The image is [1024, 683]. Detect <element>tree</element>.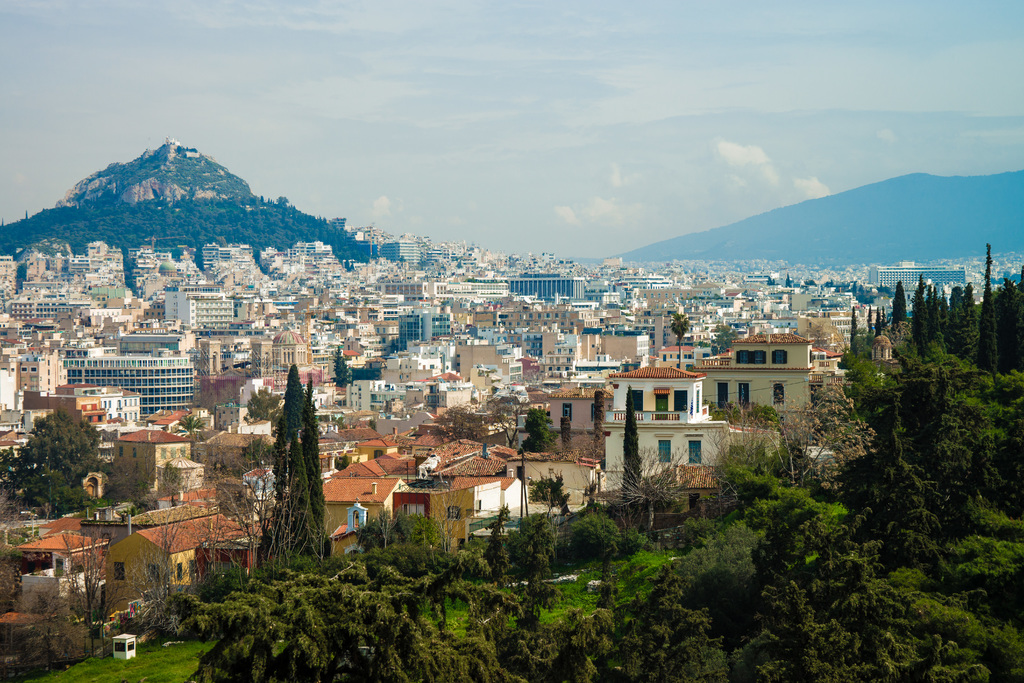
Detection: {"left": 342, "top": 261, "right": 356, "bottom": 273}.
